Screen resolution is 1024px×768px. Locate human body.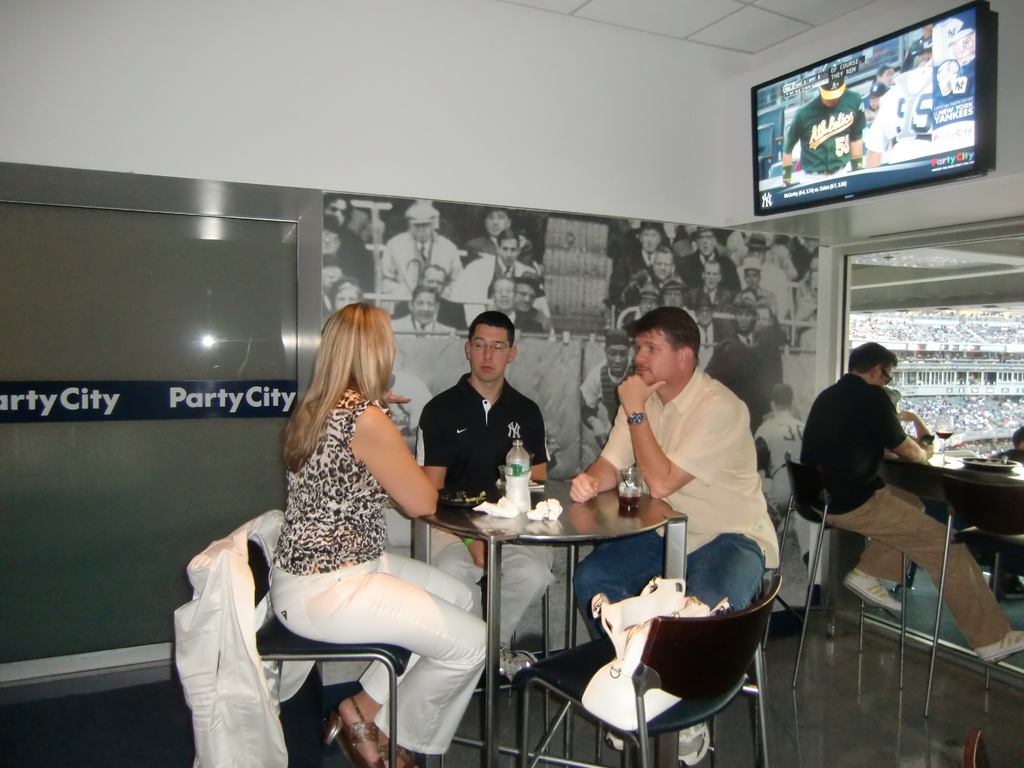
crop(777, 69, 870, 183).
